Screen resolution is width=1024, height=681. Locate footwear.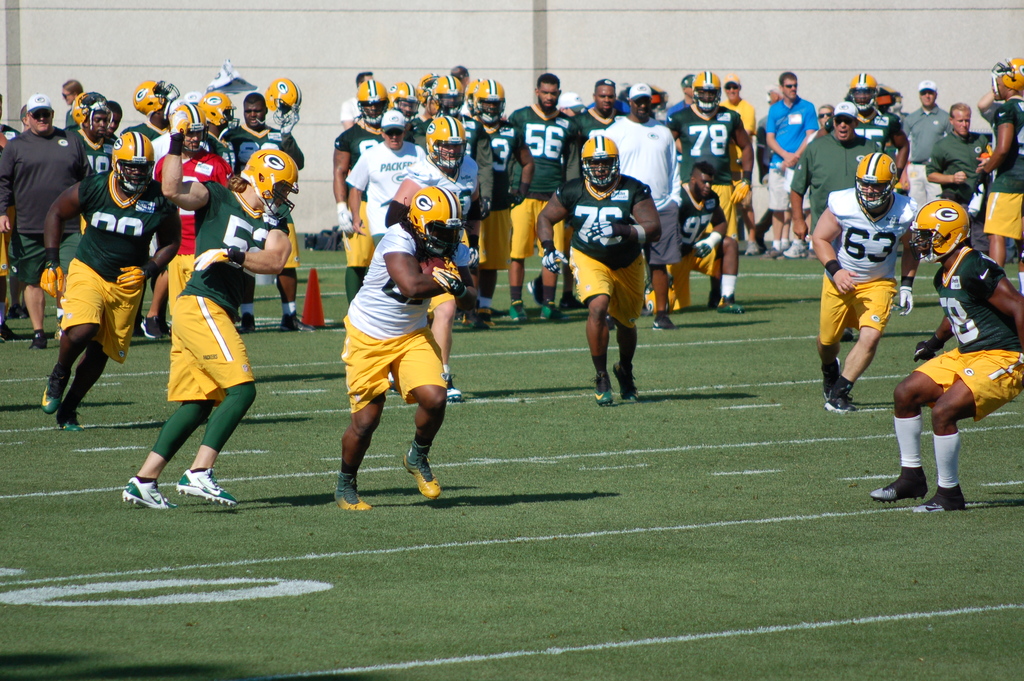
box(175, 465, 239, 508).
